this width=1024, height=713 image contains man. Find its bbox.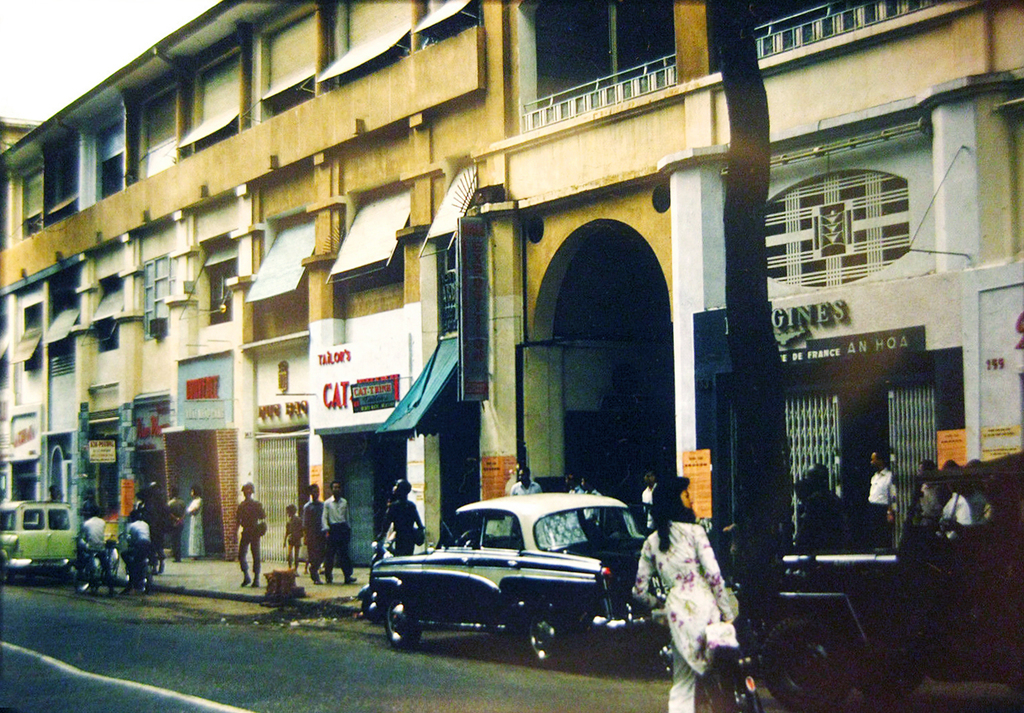
box=[124, 508, 150, 595].
